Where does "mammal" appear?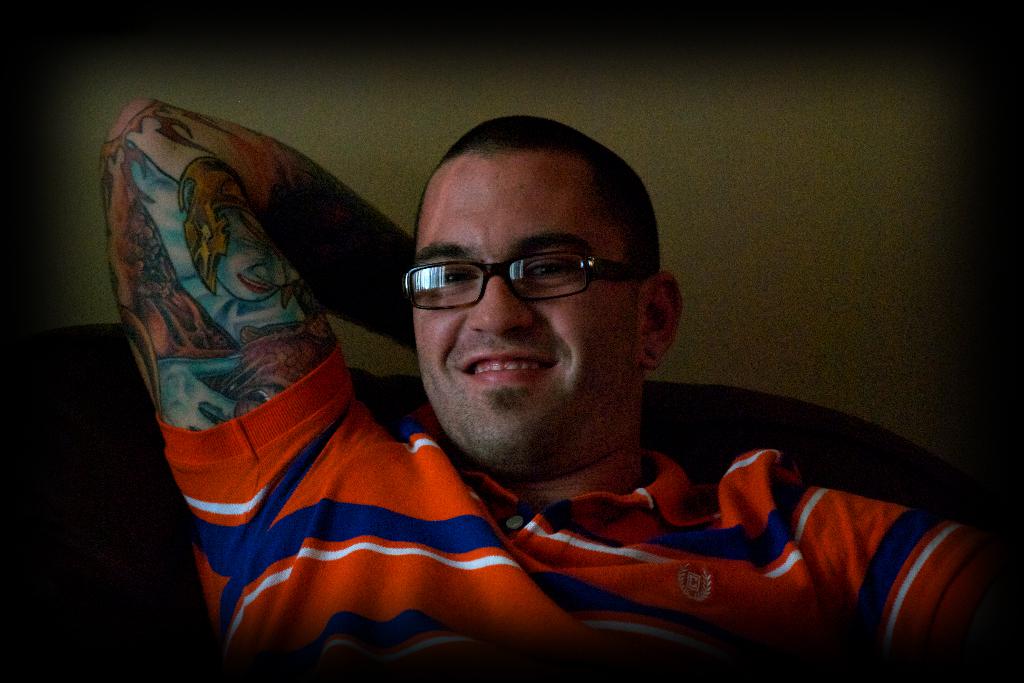
Appears at left=98, top=92, right=1018, bottom=682.
